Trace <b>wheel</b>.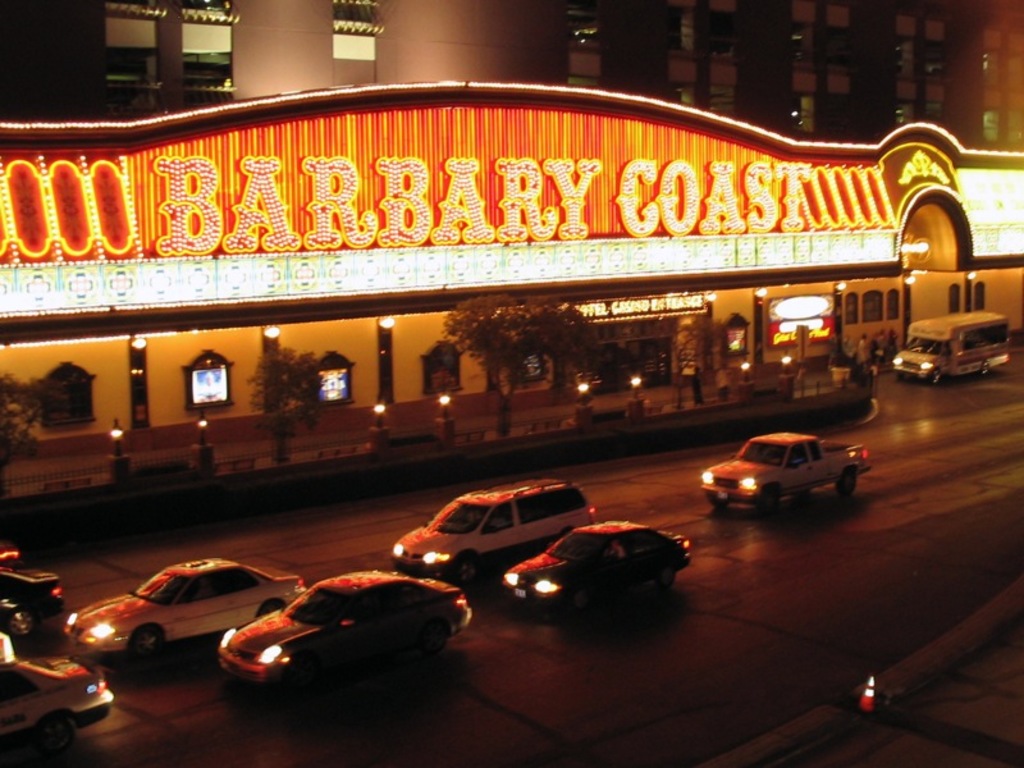
Traced to rect(756, 486, 778, 513).
